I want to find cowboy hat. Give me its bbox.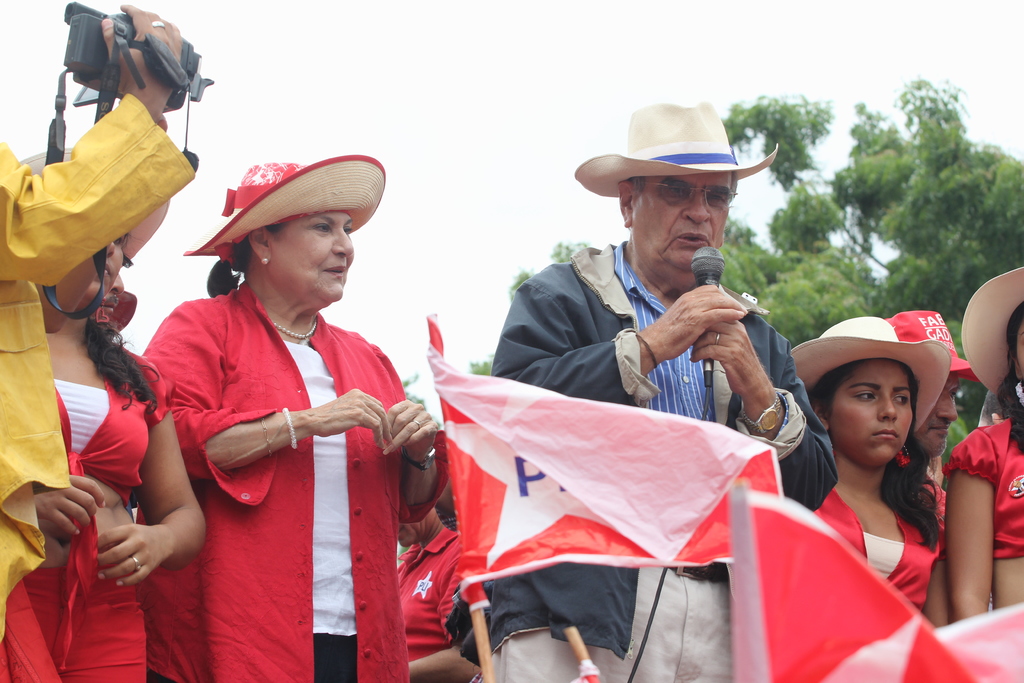
[x1=576, y1=105, x2=777, y2=201].
